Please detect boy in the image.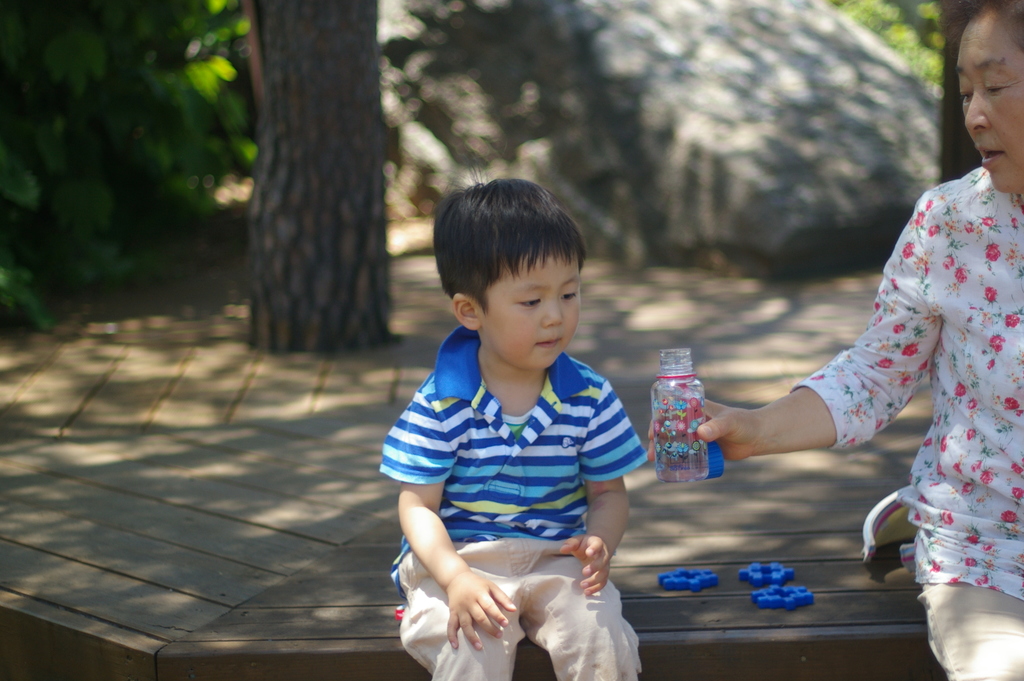
x1=385 y1=163 x2=661 y2=668.
